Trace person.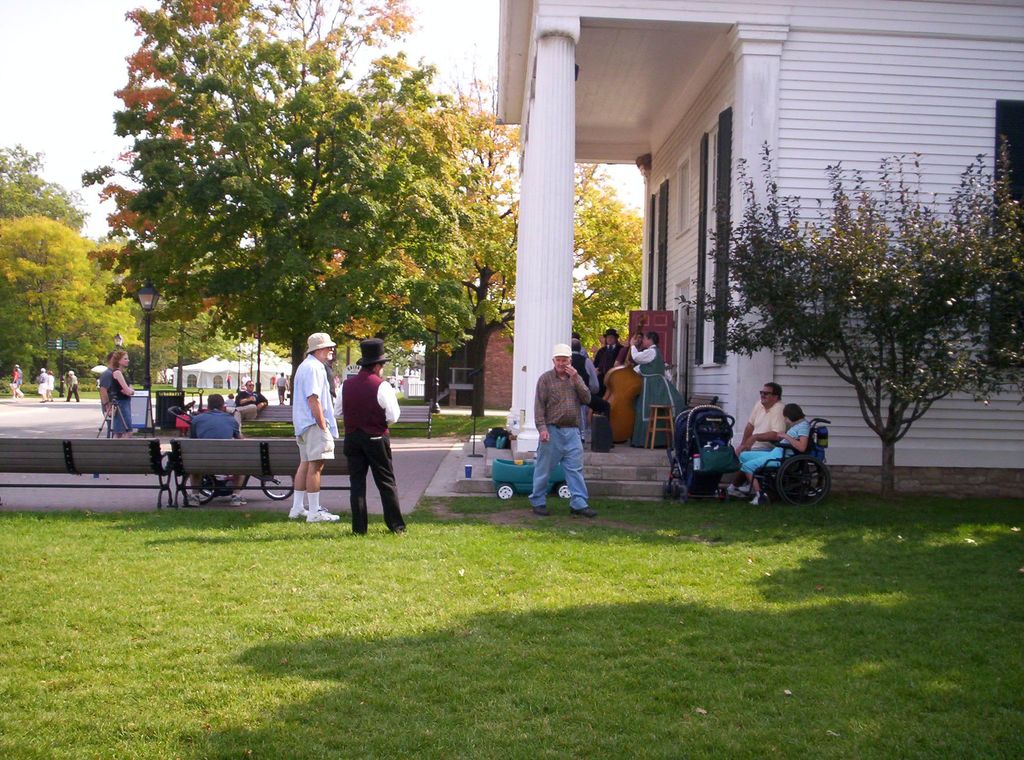
Traced to l=294, t=337, r=338, b=528.
